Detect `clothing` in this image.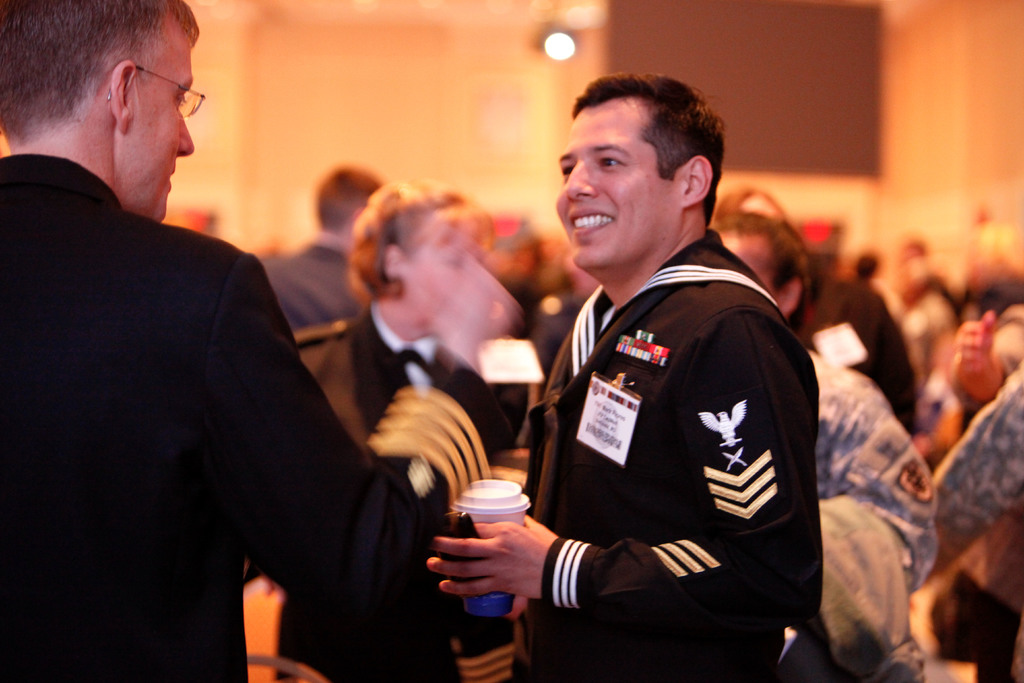
Detection: crop(808, 277, 924, 441).
